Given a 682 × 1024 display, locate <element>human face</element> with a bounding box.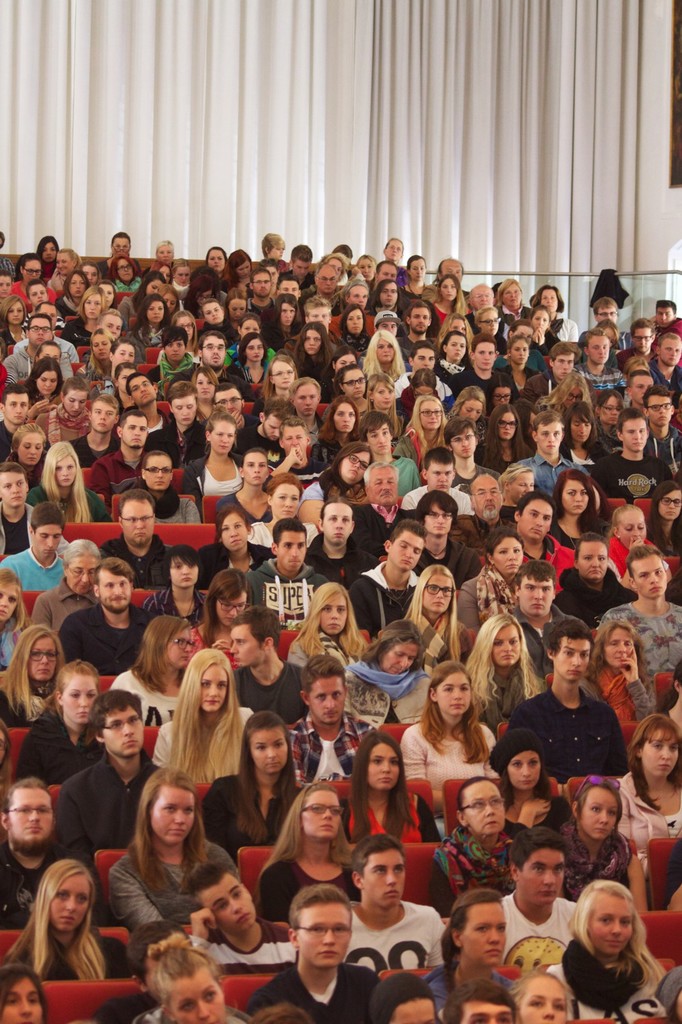
Located: [304, 329, 322, 356].
